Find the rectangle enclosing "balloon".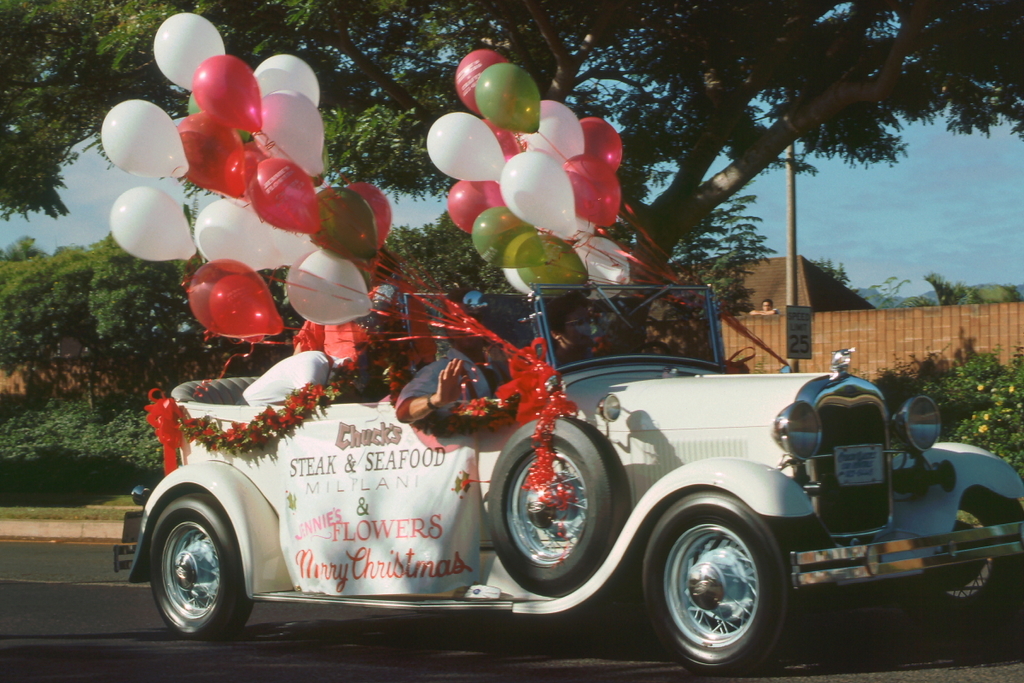
crop(561, 154, 620, 229).
